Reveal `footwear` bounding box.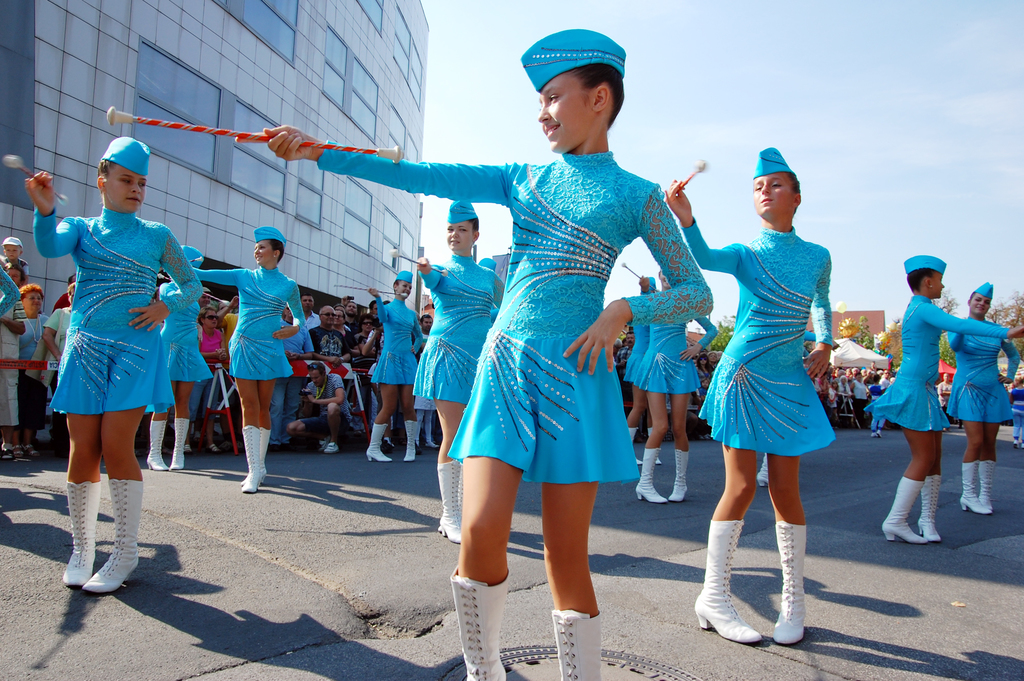
Revealed: 81/476/141/596.
